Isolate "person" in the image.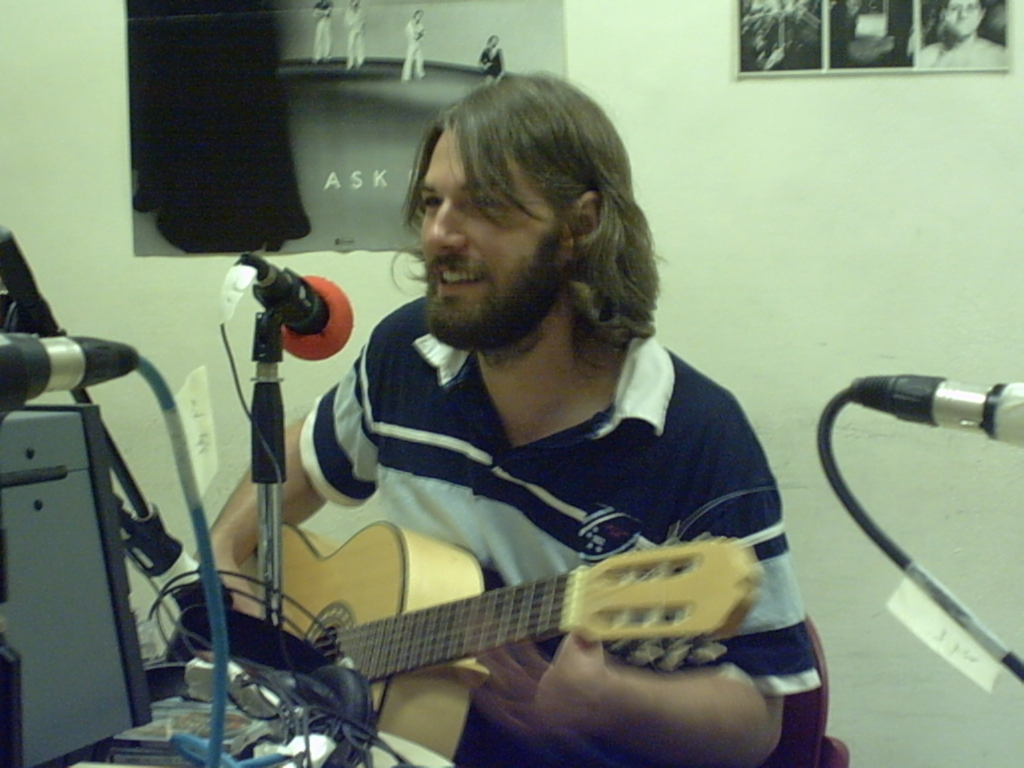
Isolated region: detection(477, 32, 511, 85).
